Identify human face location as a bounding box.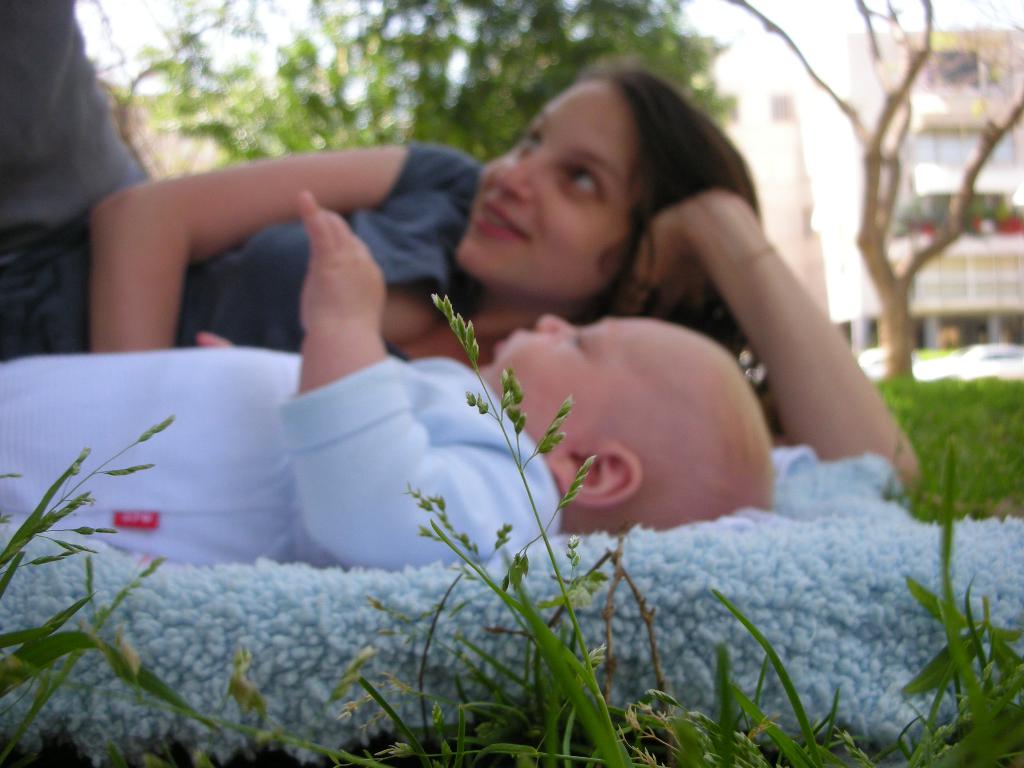
[472, 308, 667, 405].
